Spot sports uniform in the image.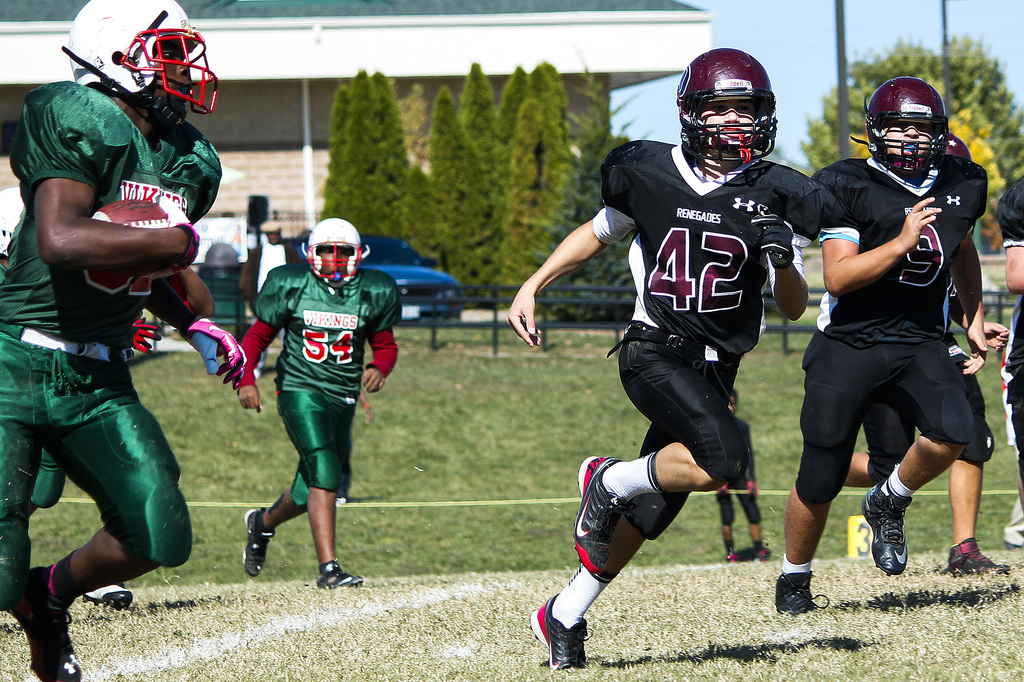
sports uniform found at 778:146:981:512.
